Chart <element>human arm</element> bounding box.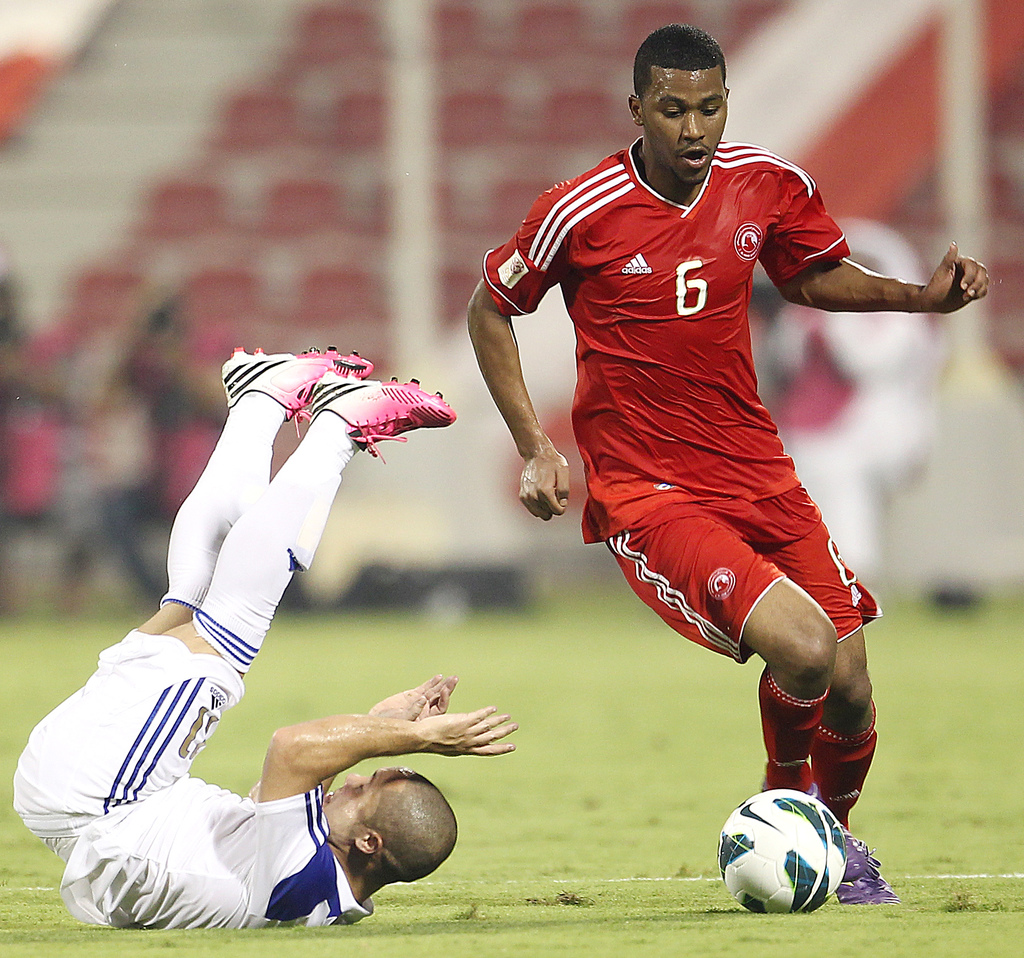
Charted: locate(758, 182, 995, 315).
